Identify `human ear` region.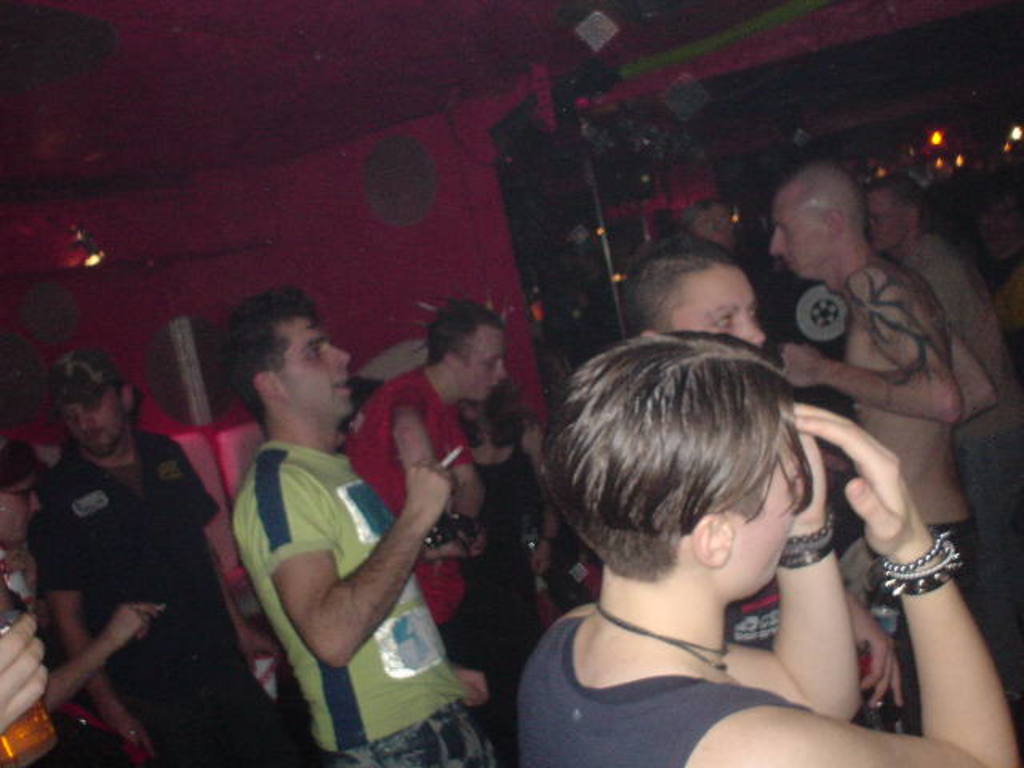
Region: <box>694,510,731,565</box>.
